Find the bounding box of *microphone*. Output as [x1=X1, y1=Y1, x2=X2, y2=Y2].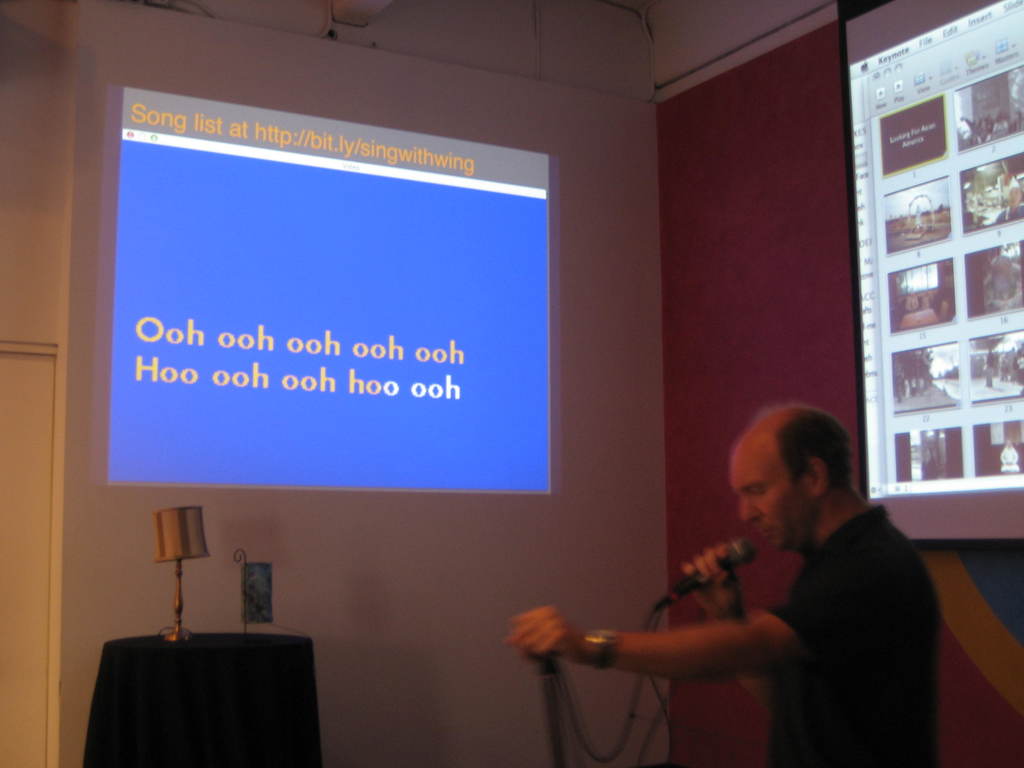
[x1=659, y1=536, x2=760, y2=608].
